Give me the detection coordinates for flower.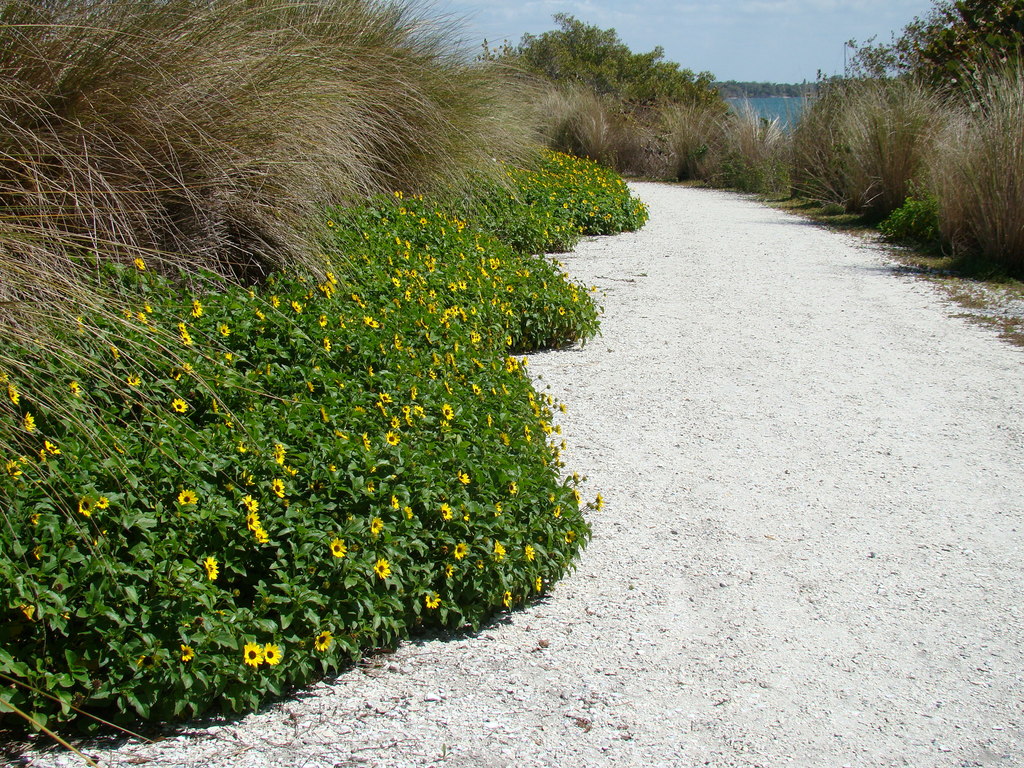
pyautogui.locateOnScreen(45, 435, 63, 454).
